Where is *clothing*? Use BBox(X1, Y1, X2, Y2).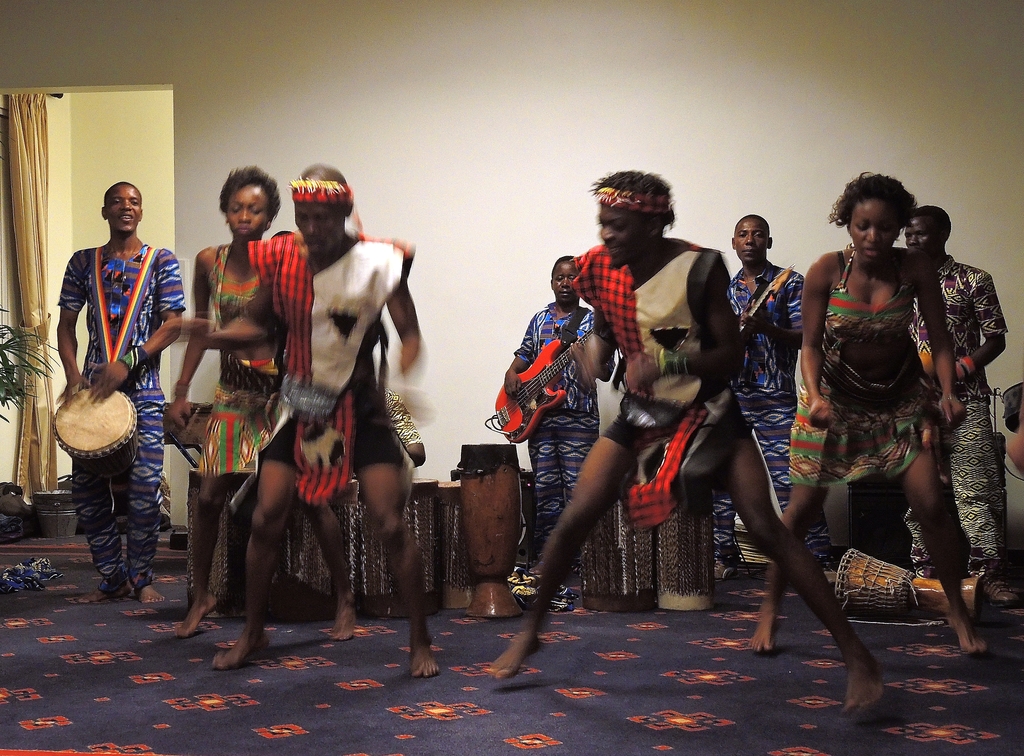
BBox(59, 246, 189, 590).
